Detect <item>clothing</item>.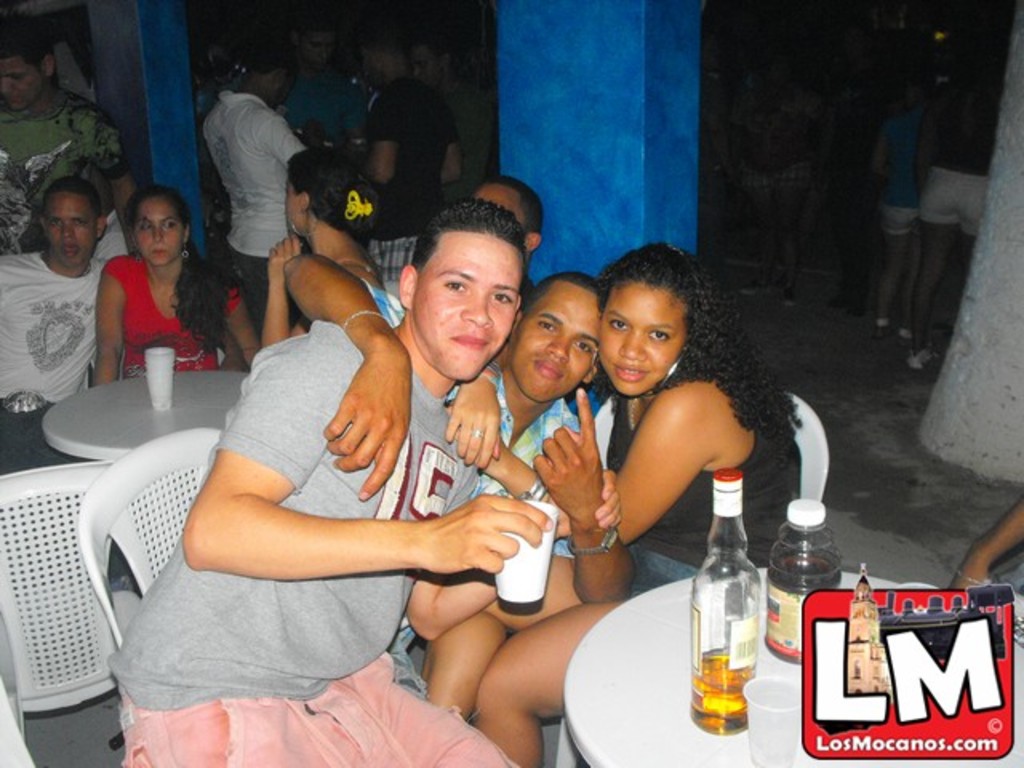
Detected at 734/96/798/286.
